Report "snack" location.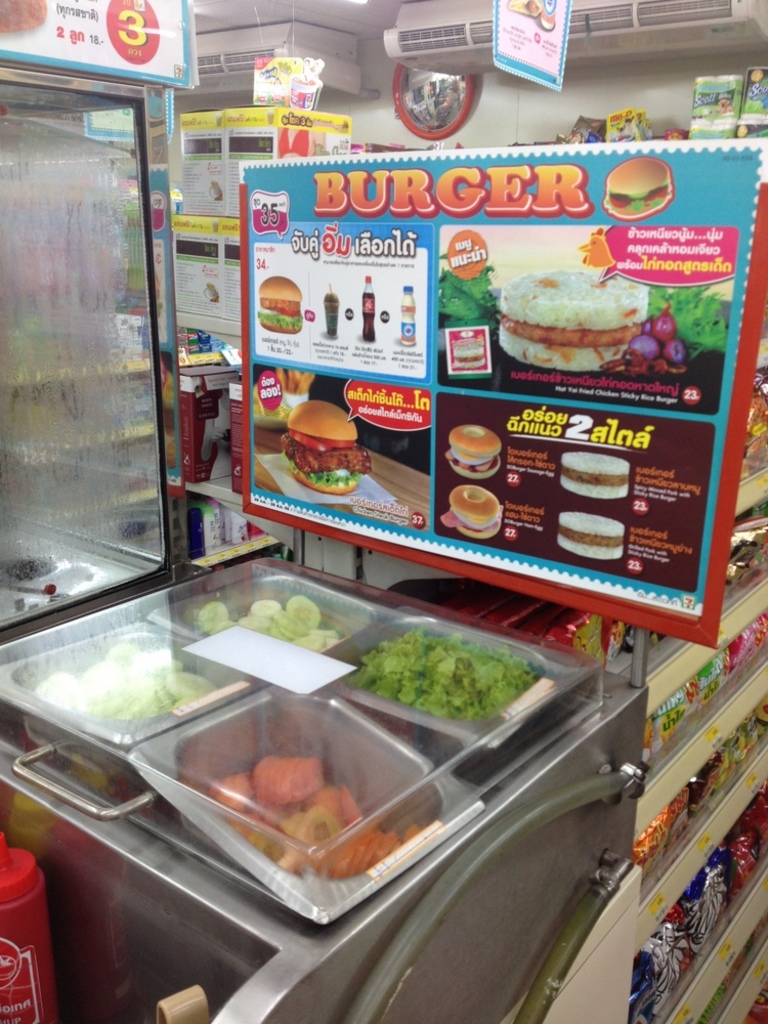
Report: [258,280,304,336].
